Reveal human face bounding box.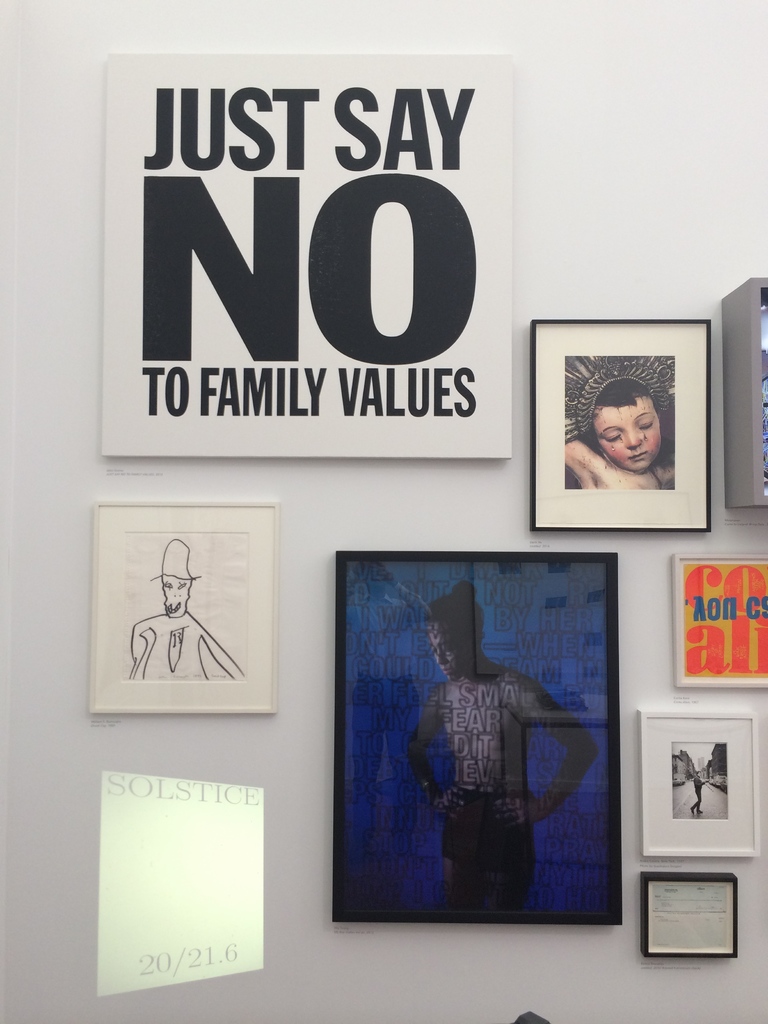
Revealed: [x1=595, y1=398, x2=665, y2=472].
